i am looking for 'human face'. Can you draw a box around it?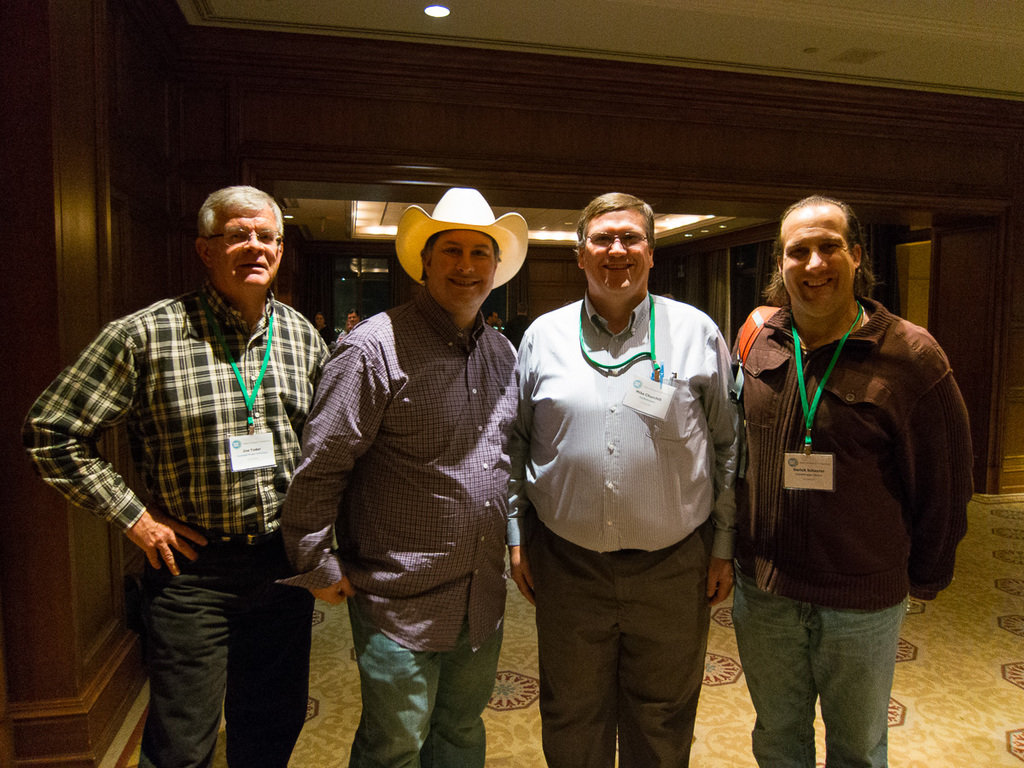
Sure, the bounding box is [784,207,852,316].
